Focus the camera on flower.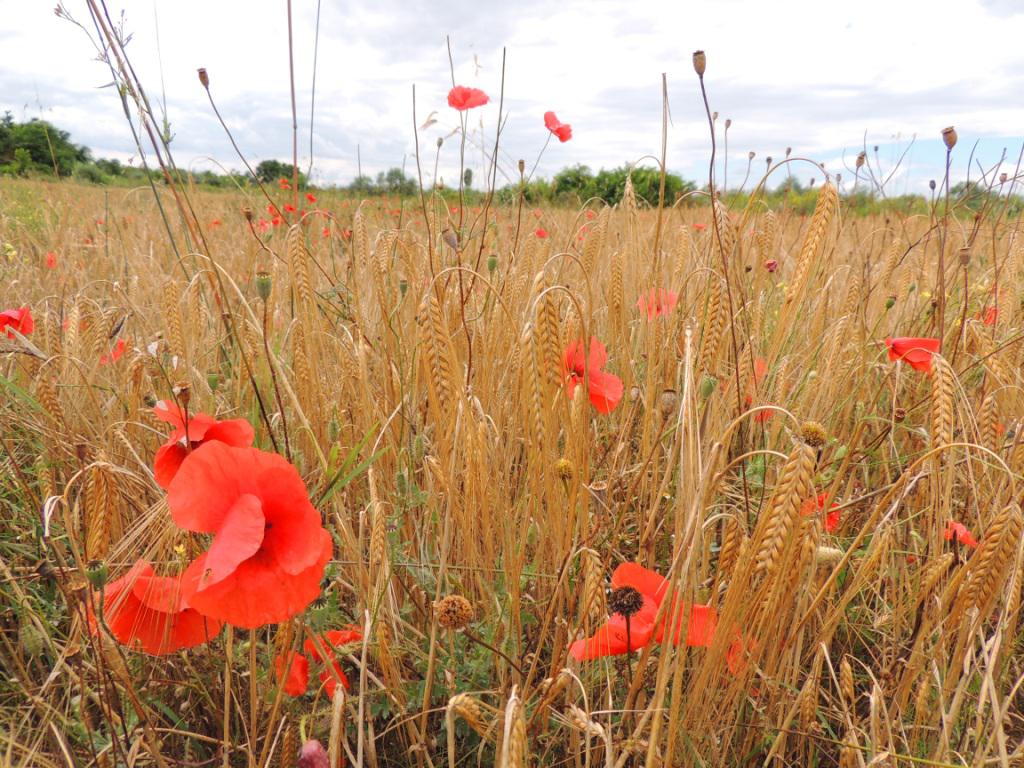
Focus region: bbox=[0, 303, 39, 340].
